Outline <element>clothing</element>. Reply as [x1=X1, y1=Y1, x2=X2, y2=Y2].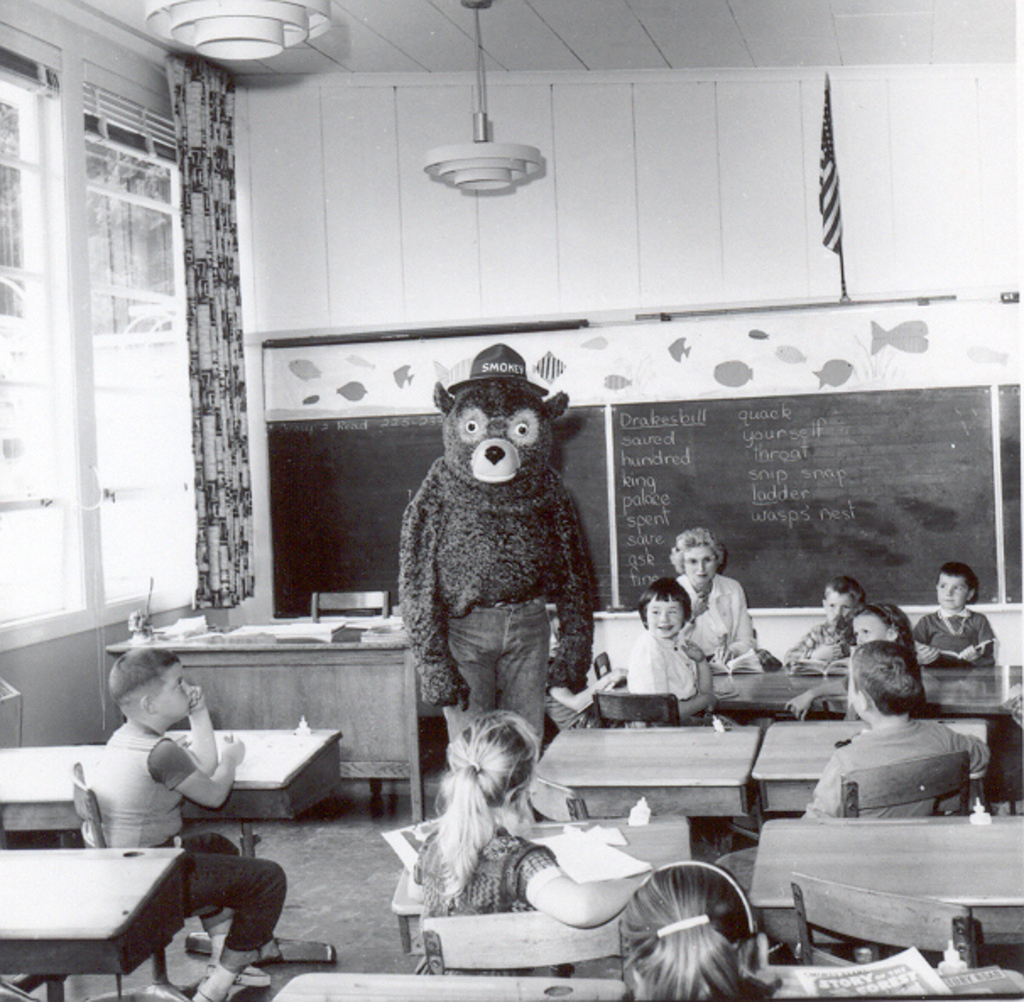
[x1=88, y1=727, x2=204, y2=850].
